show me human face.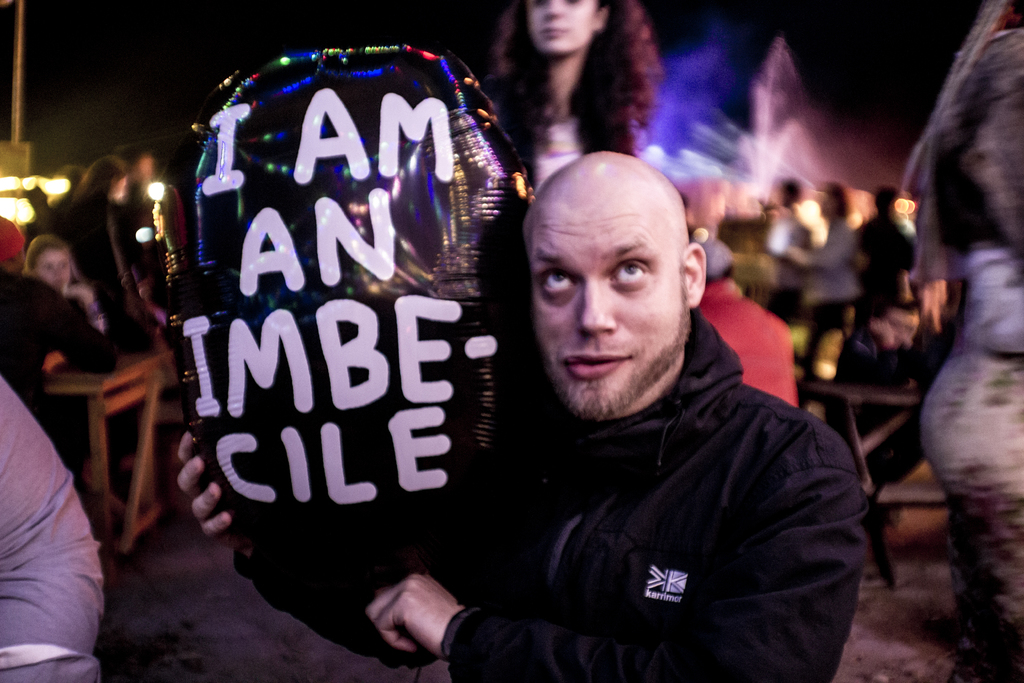
human face is here: {"left": 527, "top": 0, "right": 593, "bottom": 51}.
